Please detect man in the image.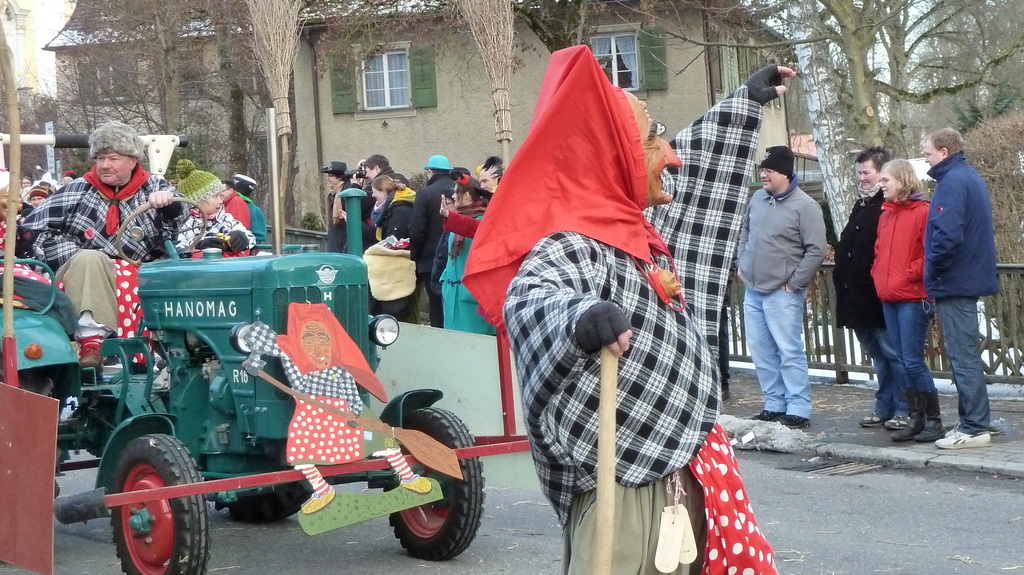
323:157:349:223.
